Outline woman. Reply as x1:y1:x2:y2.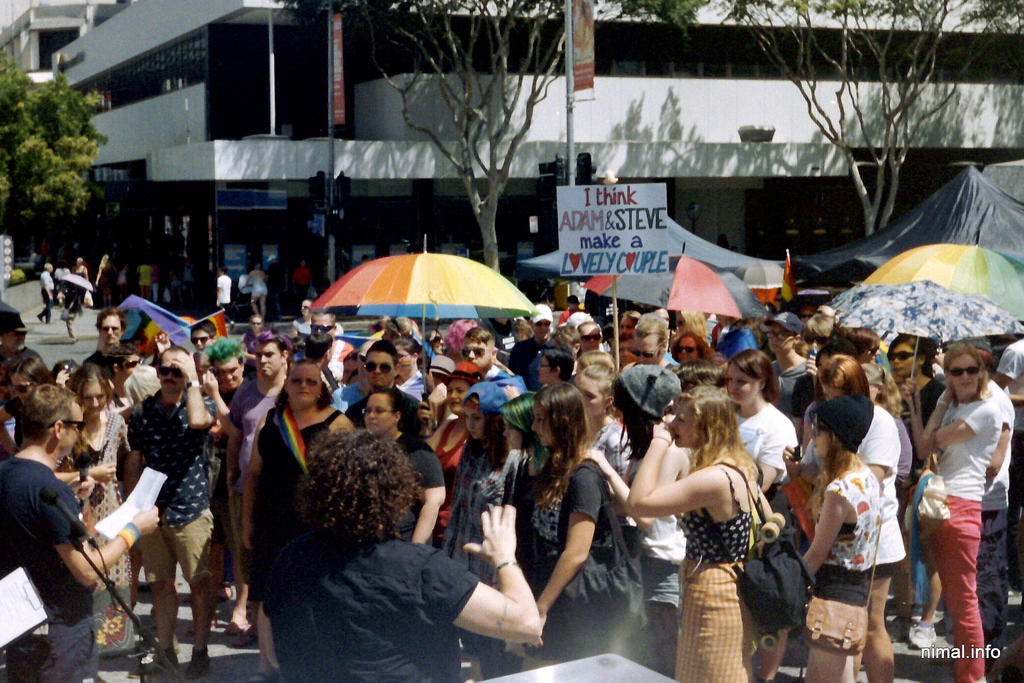
447:381:516:588.
